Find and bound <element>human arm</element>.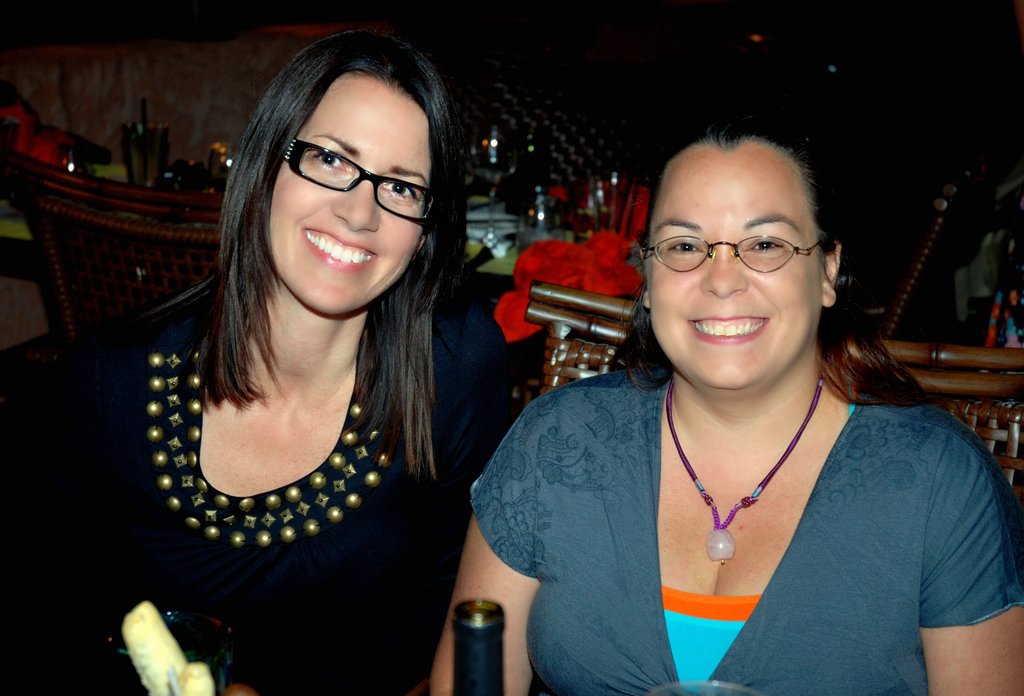
Bound: select_region(424, 394, 548, 695).
